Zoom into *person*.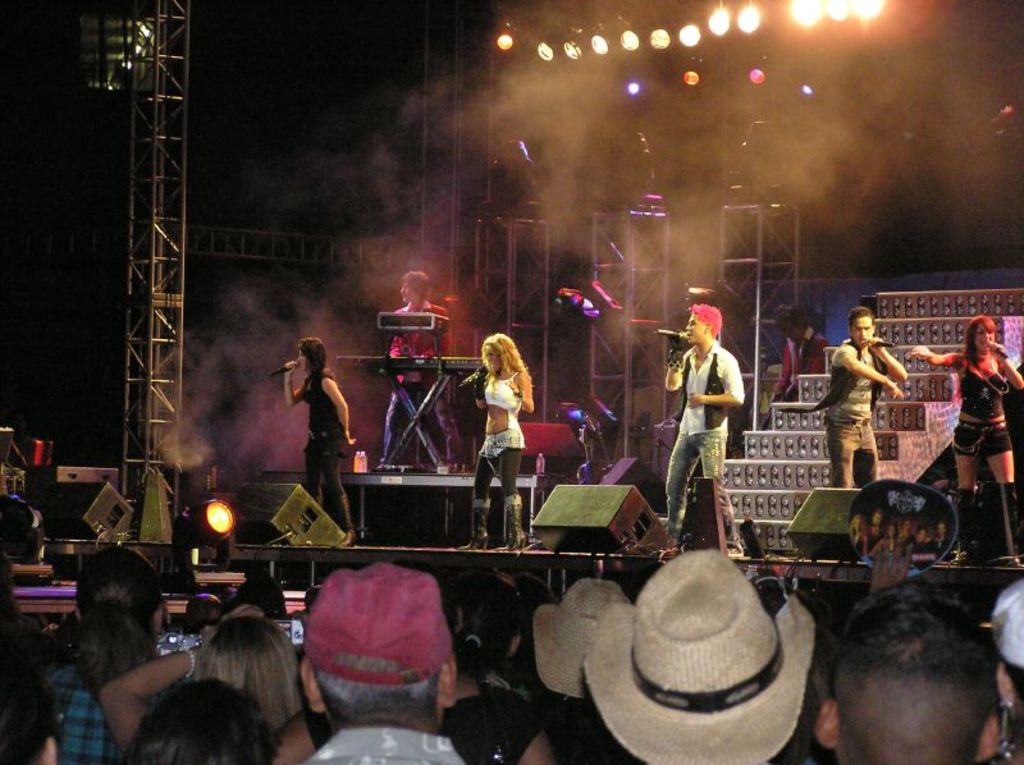
Zoom target: bbox=(456, 325, 539, 544).
